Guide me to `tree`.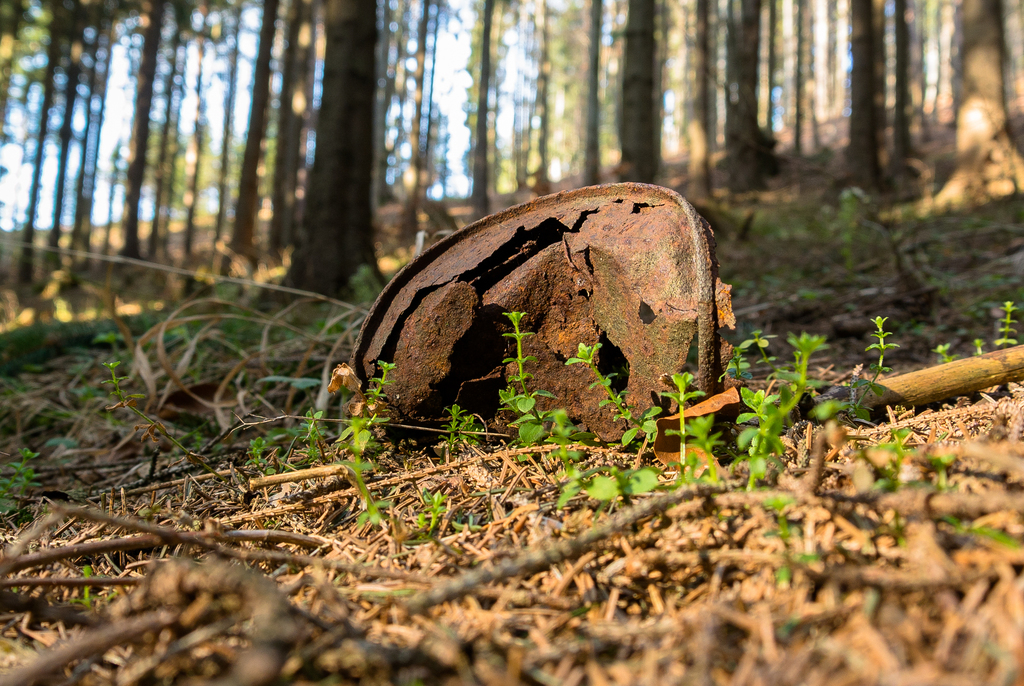
Guidance: <box>0,0,1023,322</box>.
